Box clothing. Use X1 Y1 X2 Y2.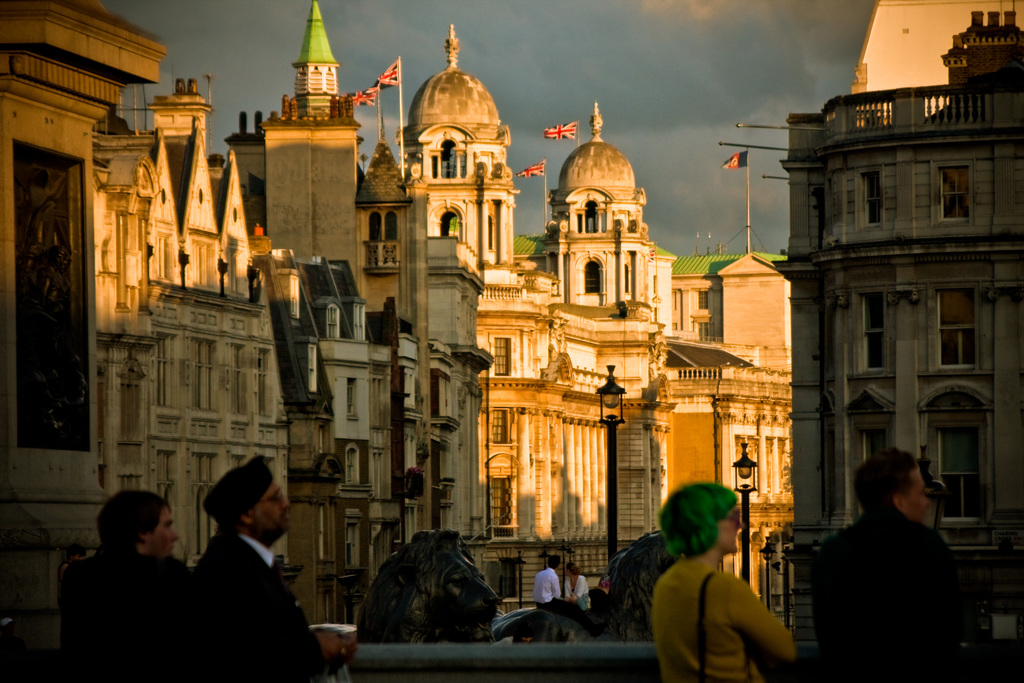
535 567 559 611.
